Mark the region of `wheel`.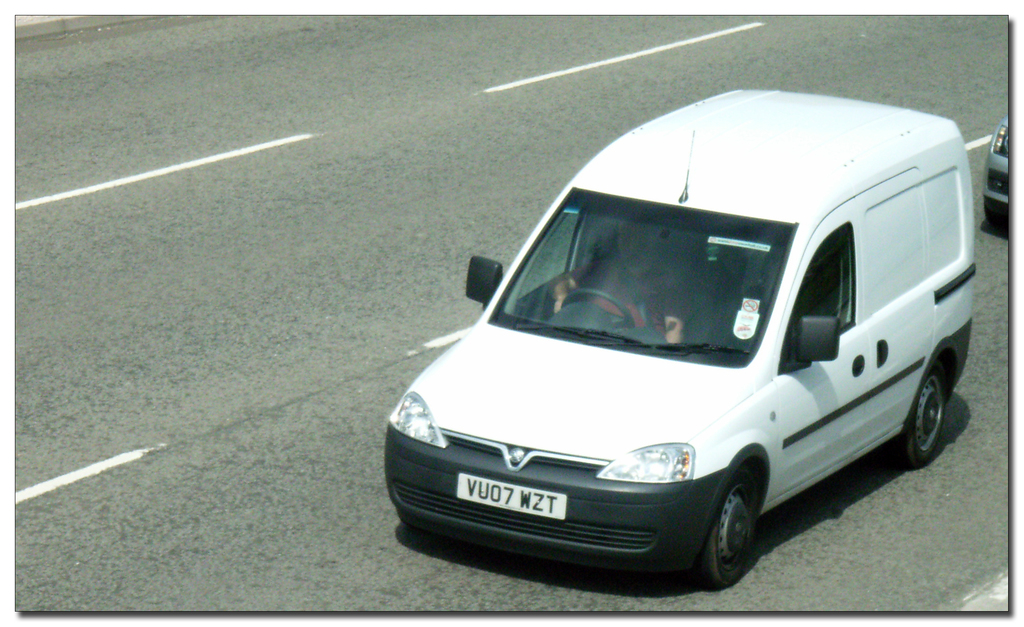
Region: l=562, t=288, r=634, b=333.
